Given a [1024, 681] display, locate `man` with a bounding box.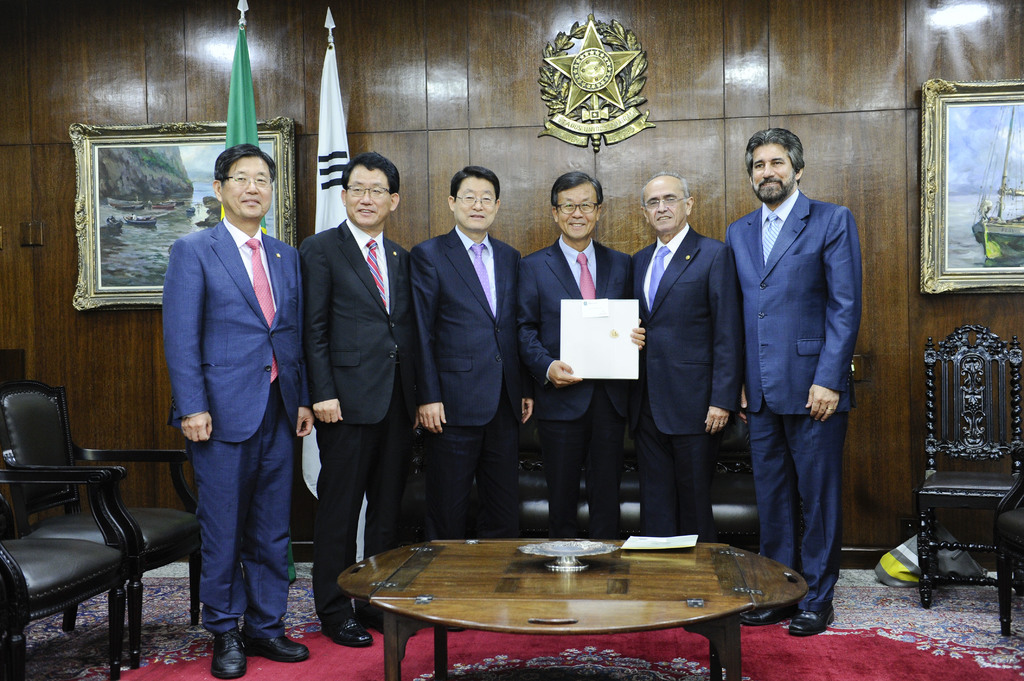
Located: {"x1": 408, "y1": 167, "x2": 547, "y2": 556}.
